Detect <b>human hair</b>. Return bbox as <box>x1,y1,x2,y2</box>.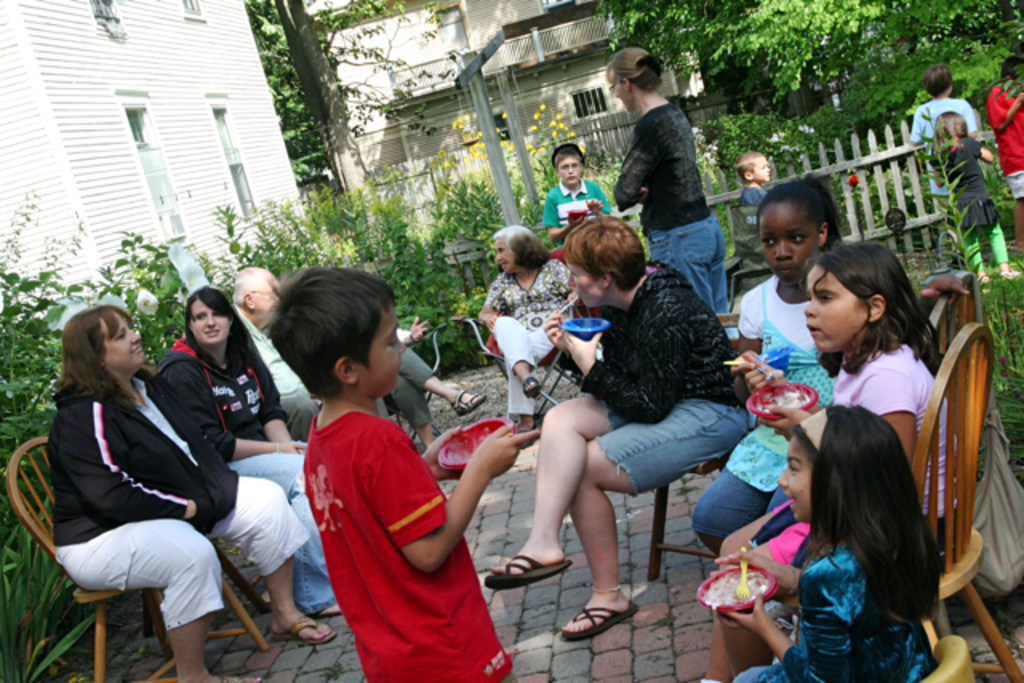
<box>555,214,658,302</box>.
